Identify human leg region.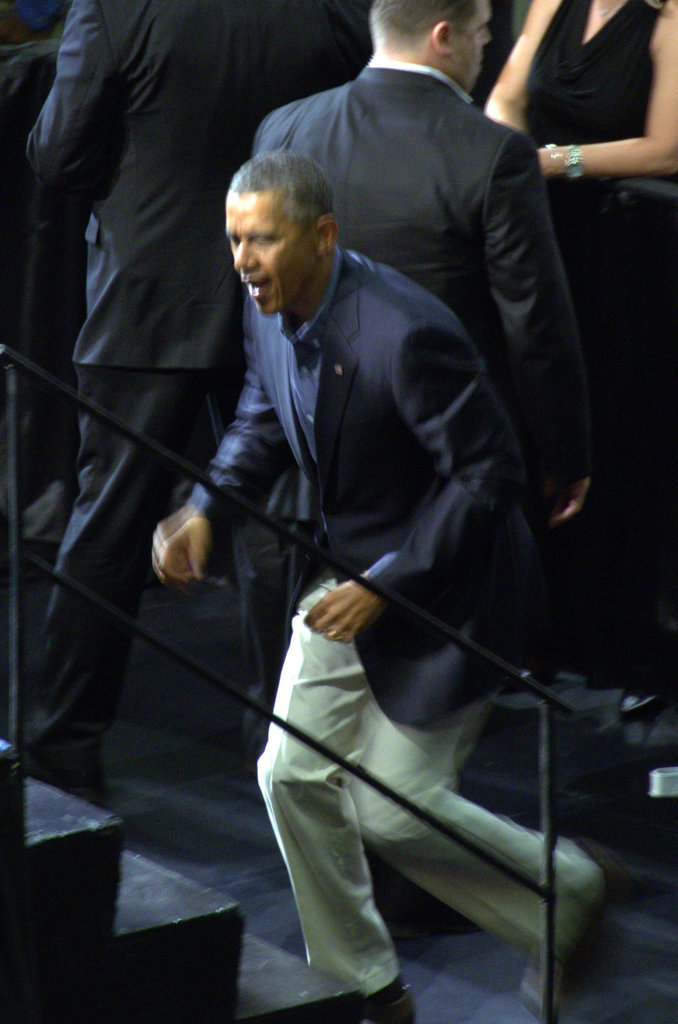
Region: 0:356:207:825.
